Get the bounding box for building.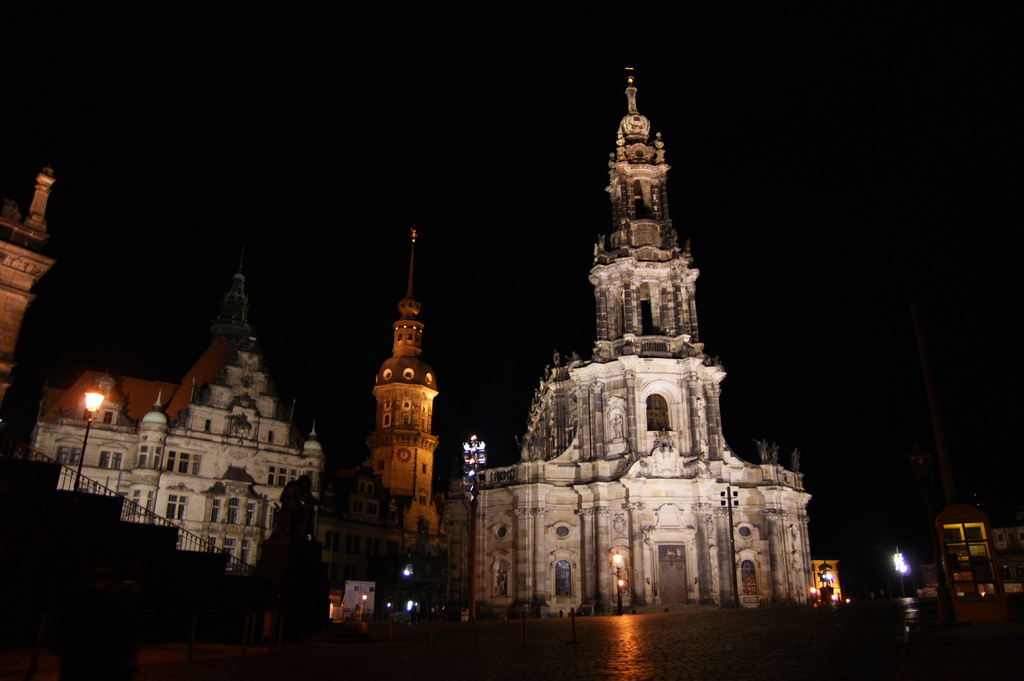
x1=443, y1=63, x2=812, y2=615.
